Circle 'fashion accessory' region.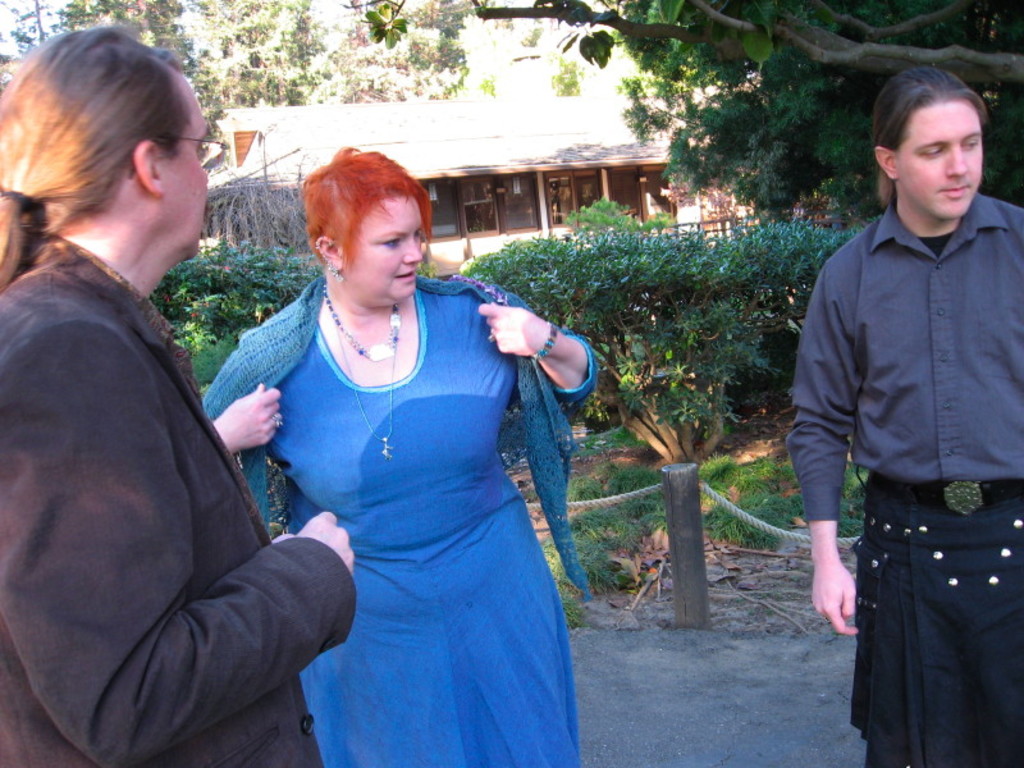
Region: box(320, 285, 403, 366).
